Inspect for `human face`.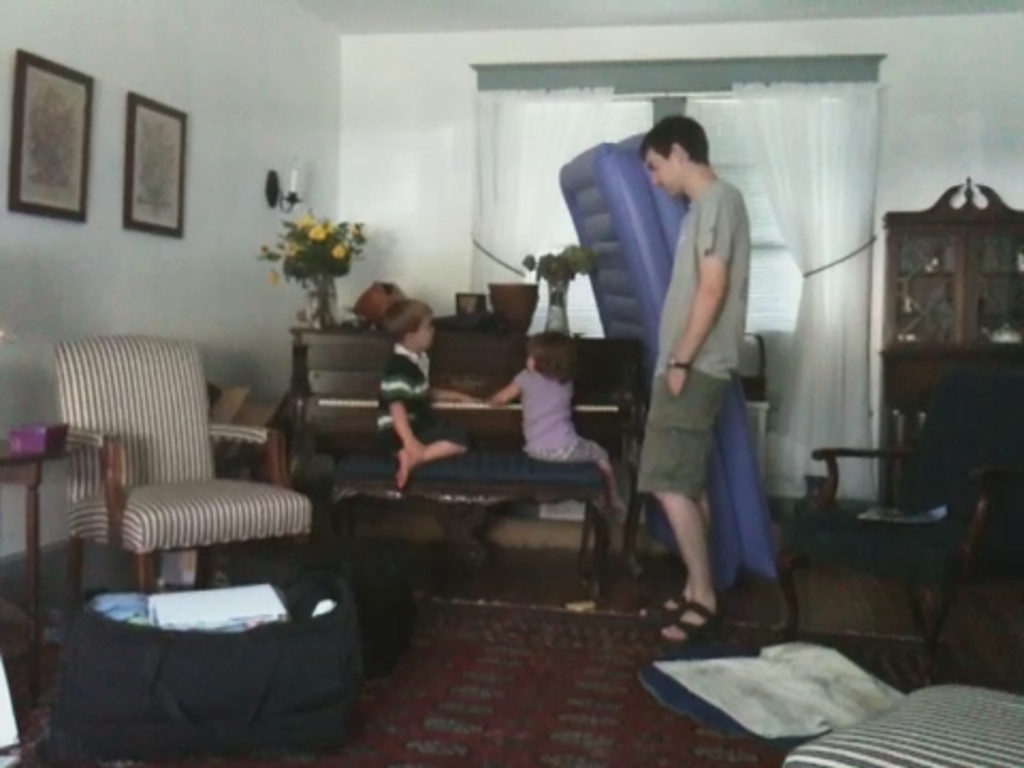
Inspection: [x1=418, y1=314, x2=433, y2=352].
